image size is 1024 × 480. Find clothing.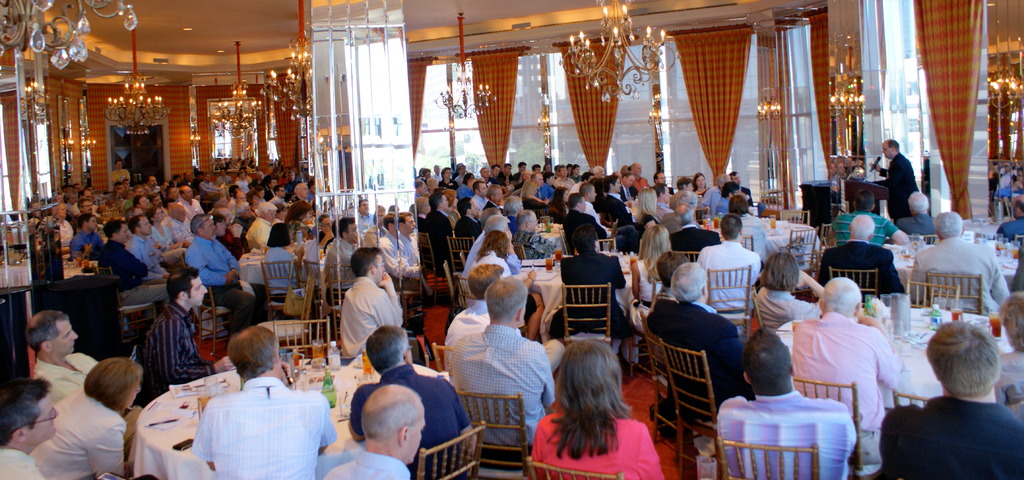
<box>906,235,1014,339</box>.
